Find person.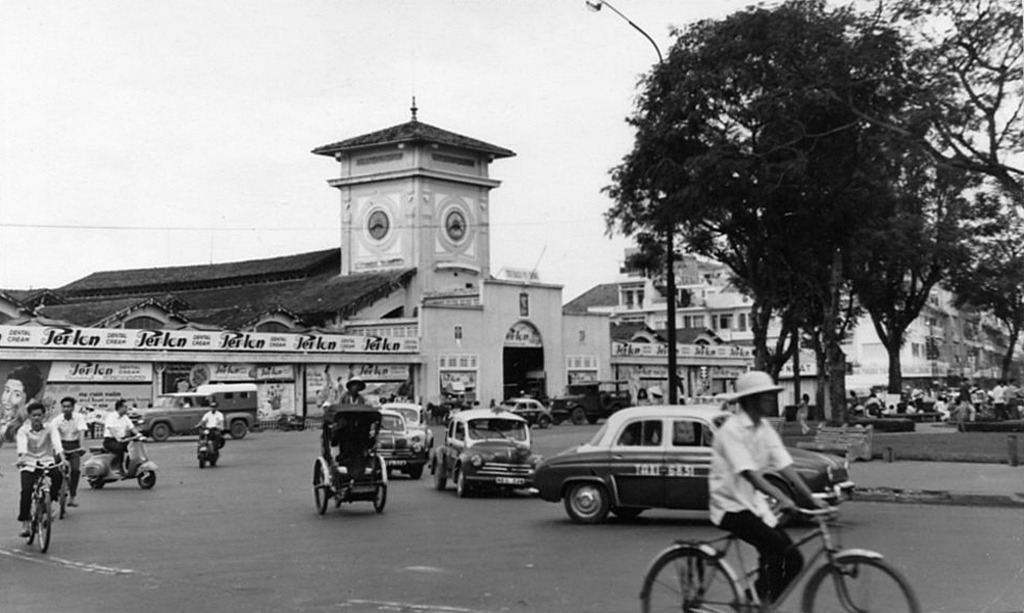
842:389:869:413.
